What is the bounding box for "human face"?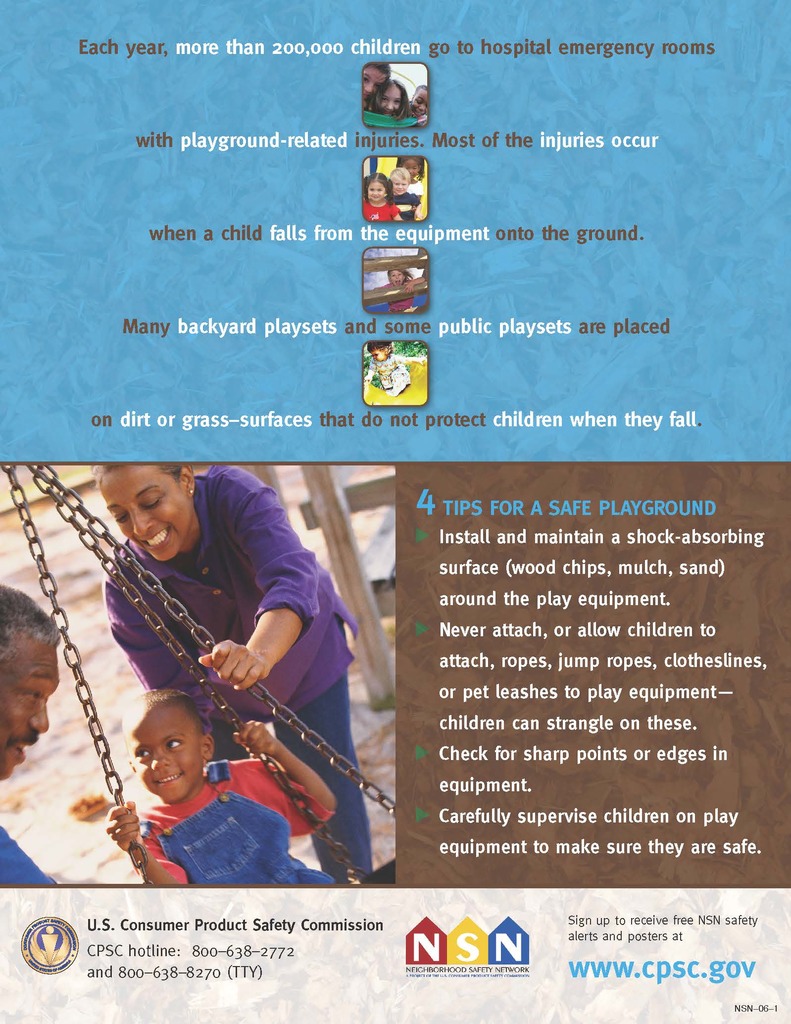
<box>364,67,379,95</box>.
